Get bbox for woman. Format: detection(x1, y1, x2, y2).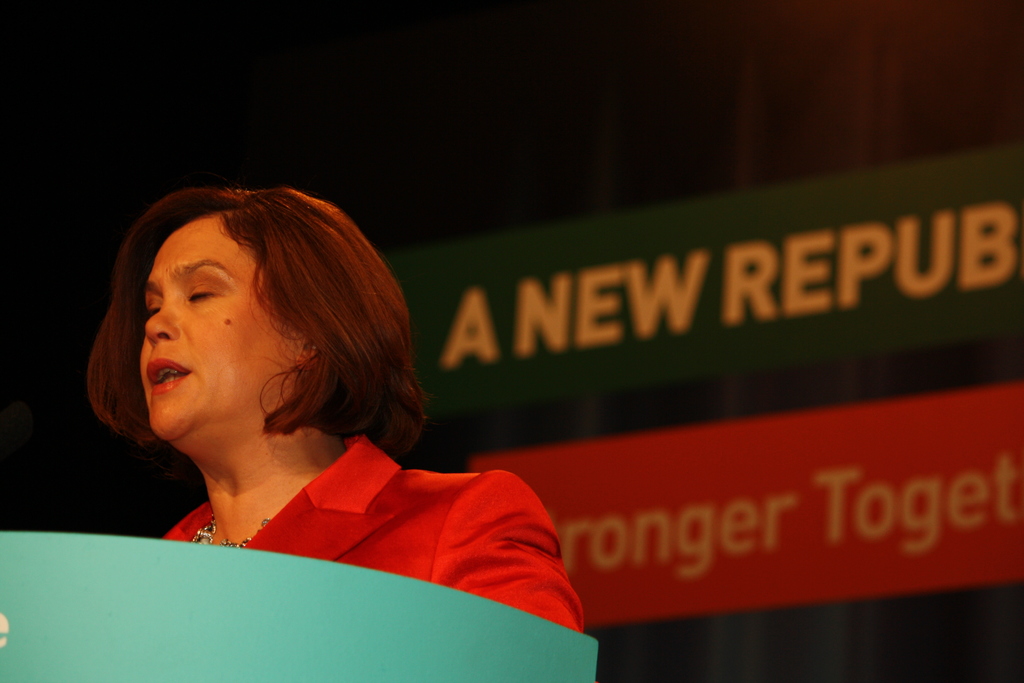
detection(28, 174, 587, 621).
